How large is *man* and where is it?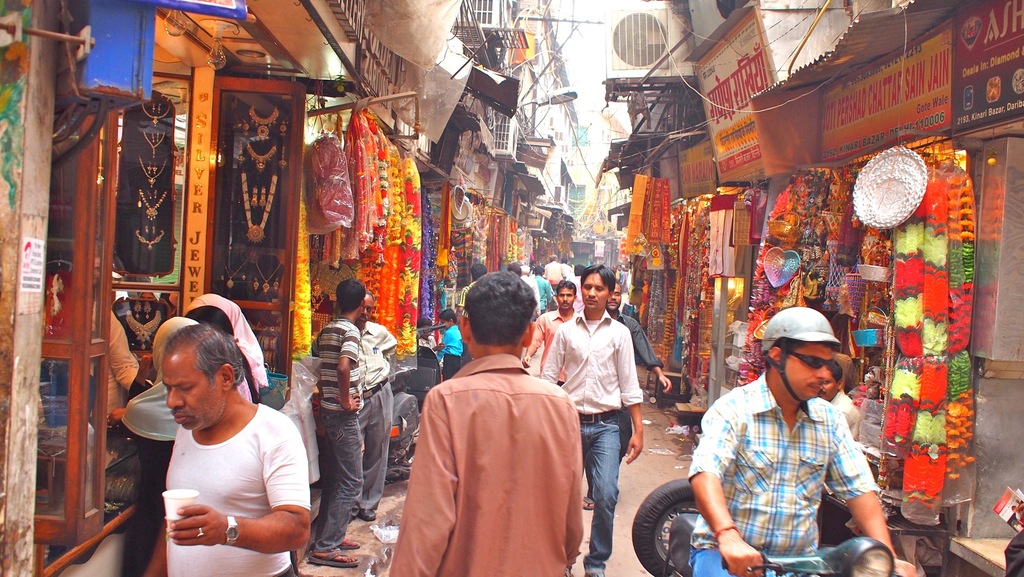
Bounding box: rect(379, 268, 574, 576).
